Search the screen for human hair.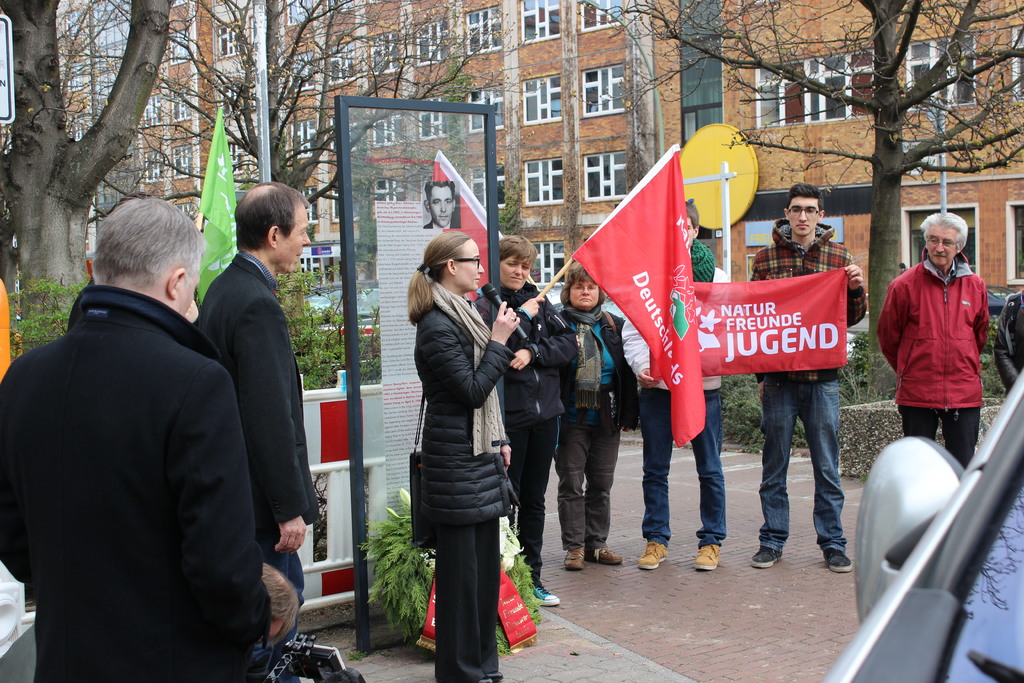
Found at box(790, 182, 821, 203).
